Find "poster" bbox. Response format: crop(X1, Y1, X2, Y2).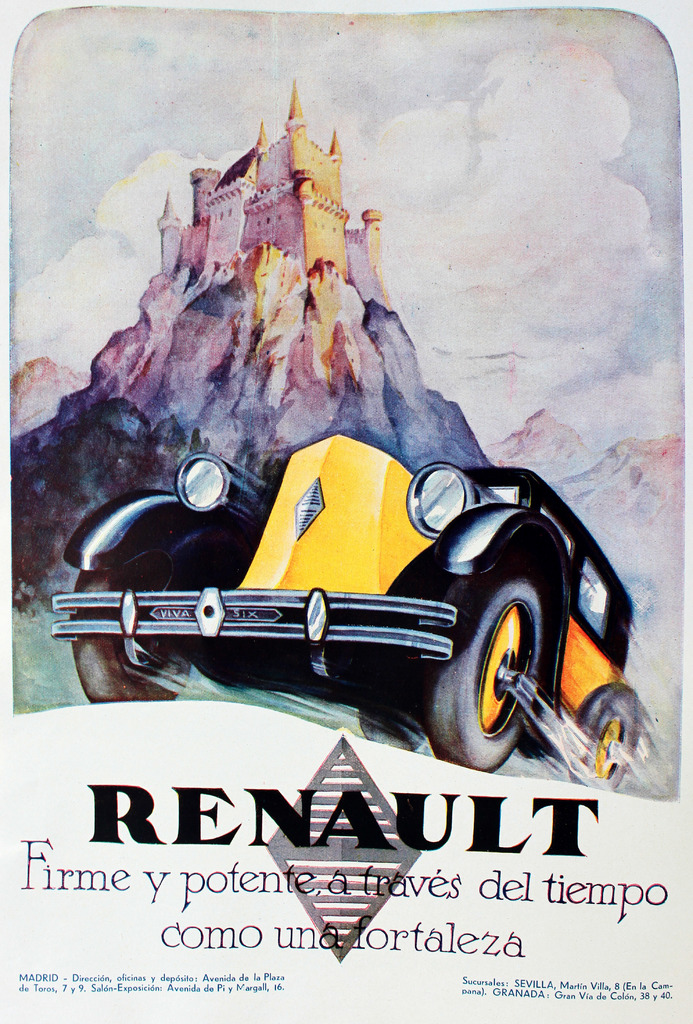
crop(0, 0, 692, 1023).
